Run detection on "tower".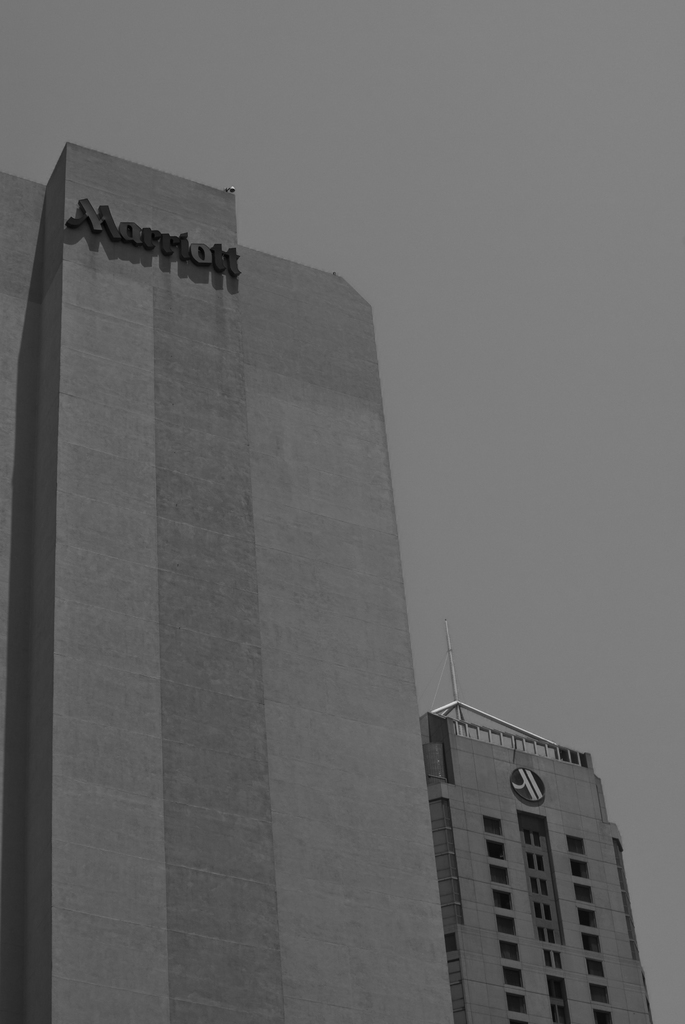
Result: [425, 617, 666, 1023].
